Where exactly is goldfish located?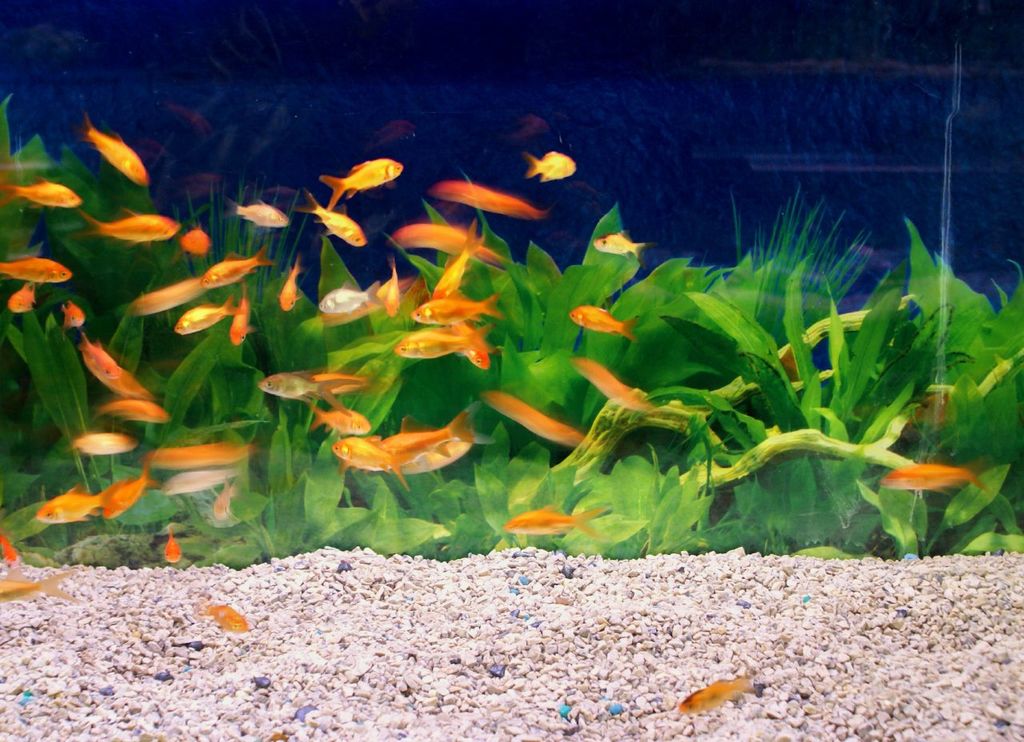
Its bounding box is bbox(276, 253, 304, 314).
